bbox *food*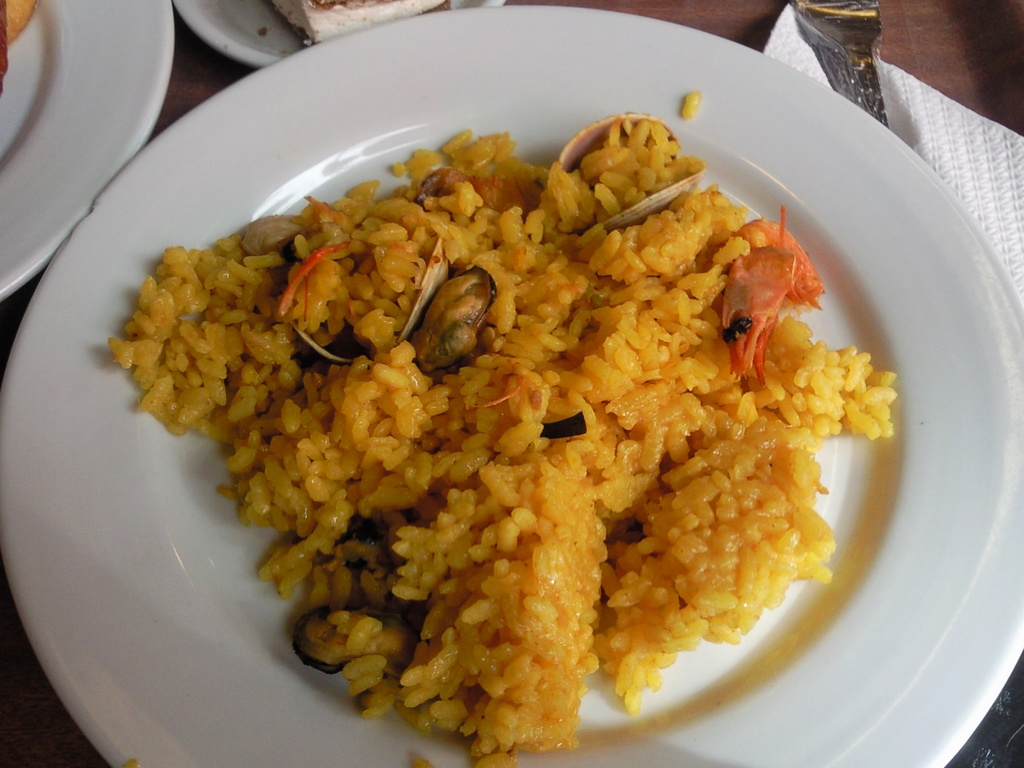
Rect(865, 348, 900, 440)
